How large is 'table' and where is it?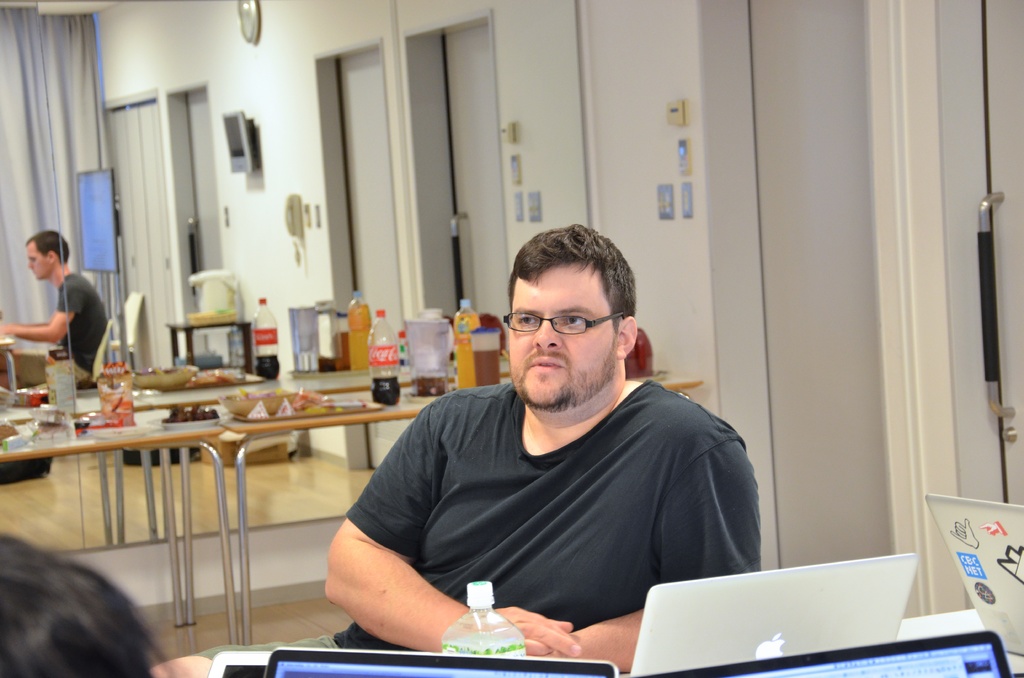
Bounding box: (43,353,351,546).
